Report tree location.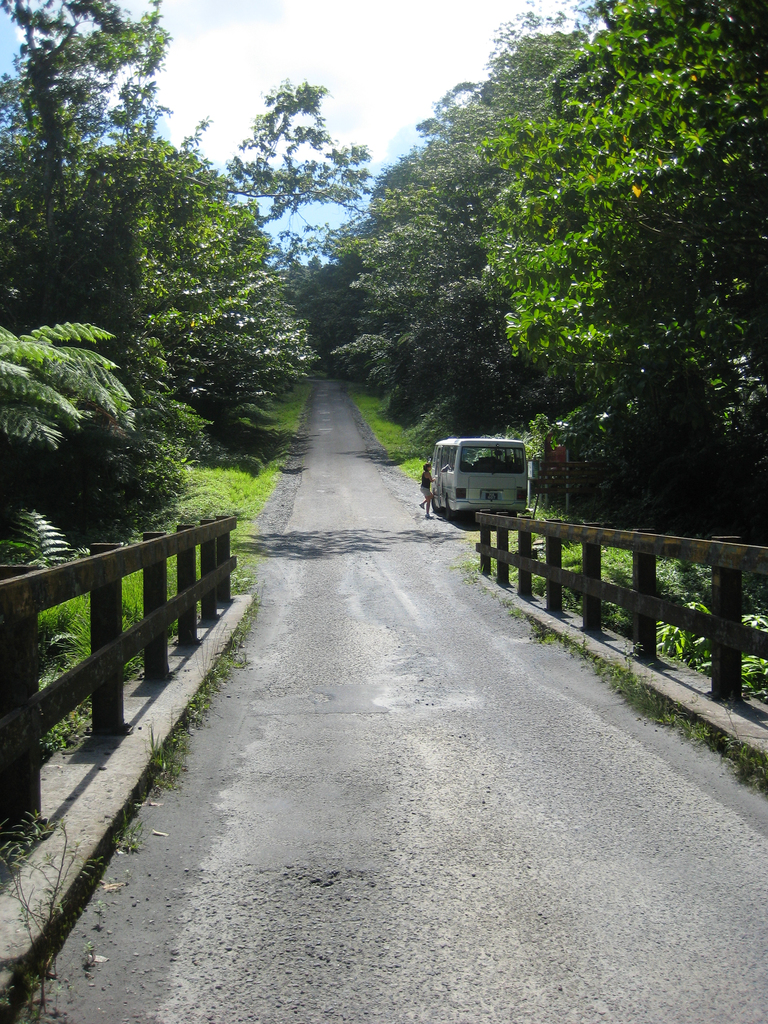
Report: pyautogui.locateOnScreen(295, 210, 365, 346).
